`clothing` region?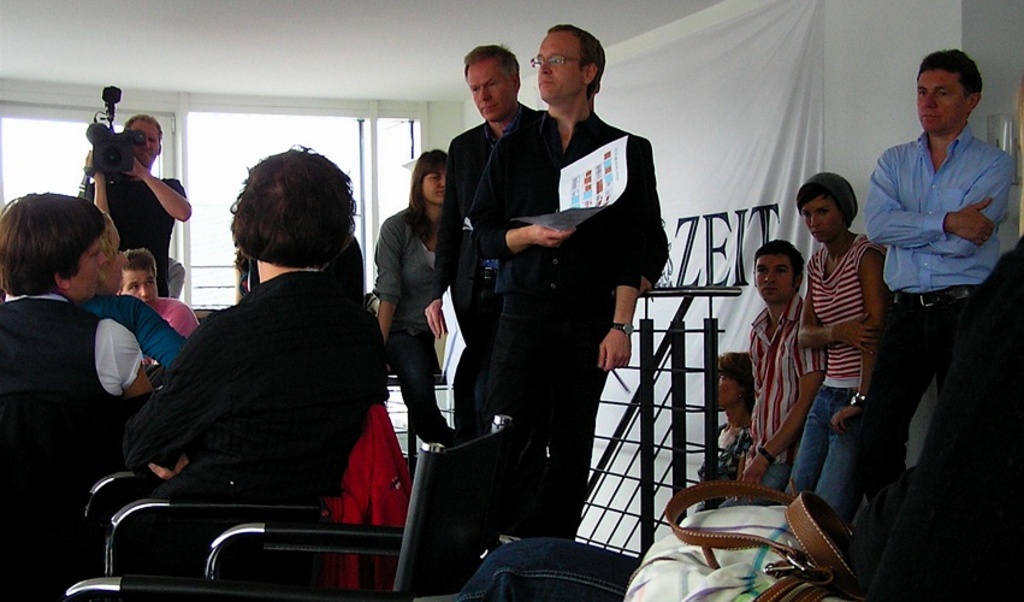
crop(148, 293, 200, 337)
